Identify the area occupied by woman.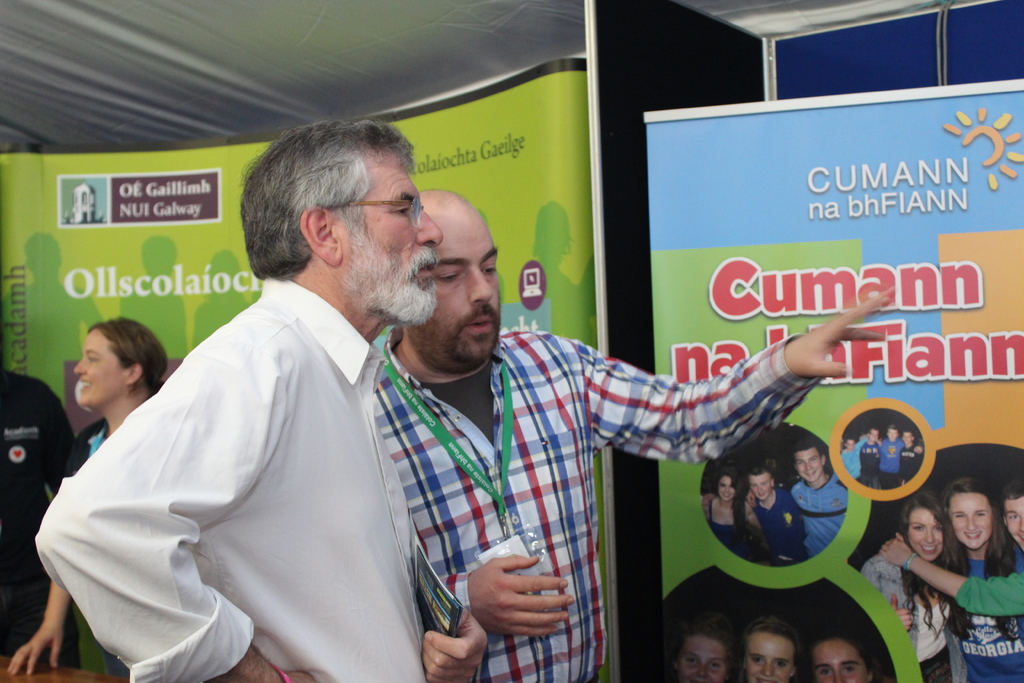
Area: region(796, 625, 886, 682).
